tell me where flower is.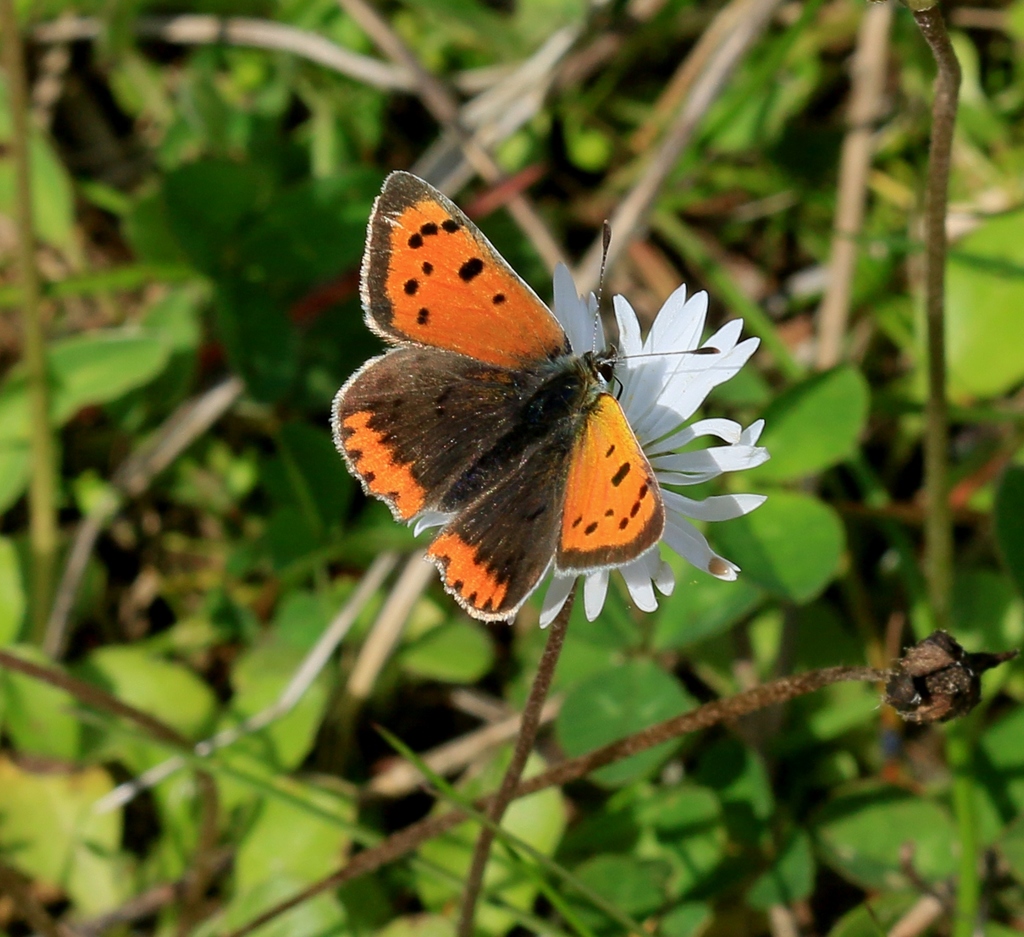
flower is at [x1=536, y1=256, x2=778, y2=620].
